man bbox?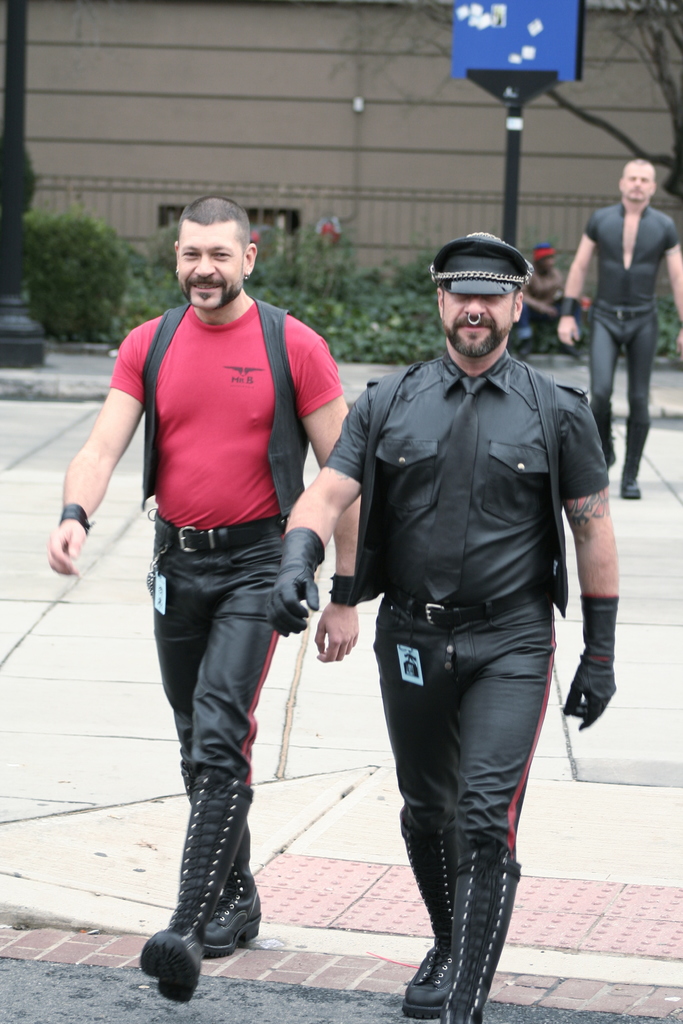
511 241 582 361
